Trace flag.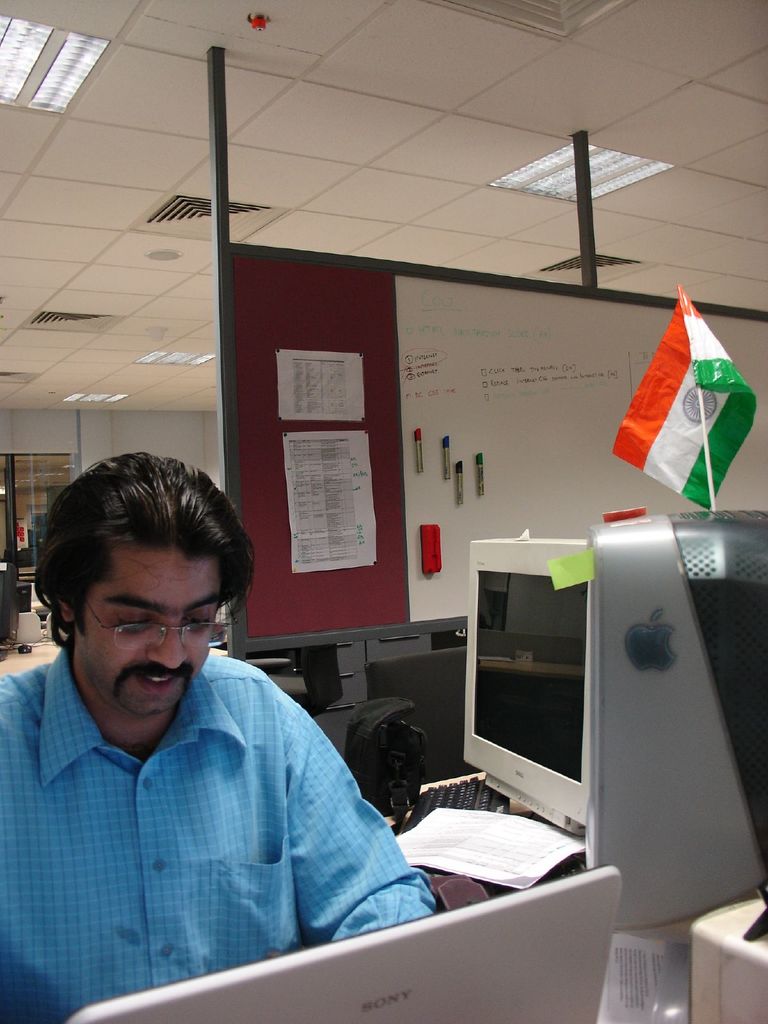
Traced to BBox(608, 266, 749, 511).
